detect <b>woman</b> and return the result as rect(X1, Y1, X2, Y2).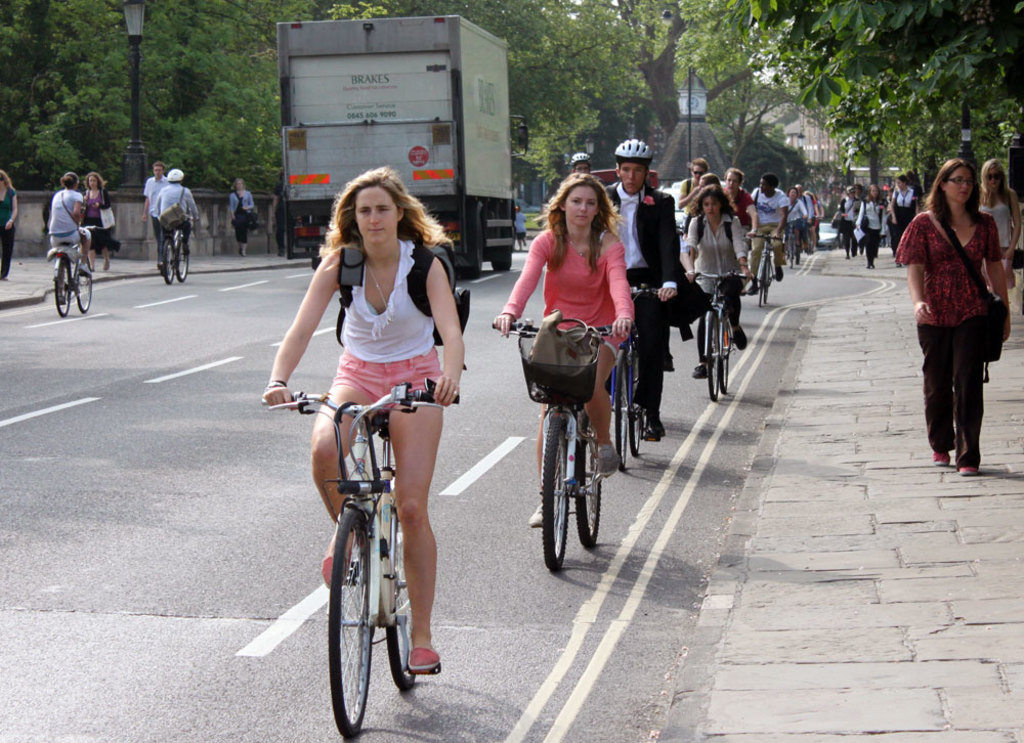
rect(890, 151, 1014, 481).
